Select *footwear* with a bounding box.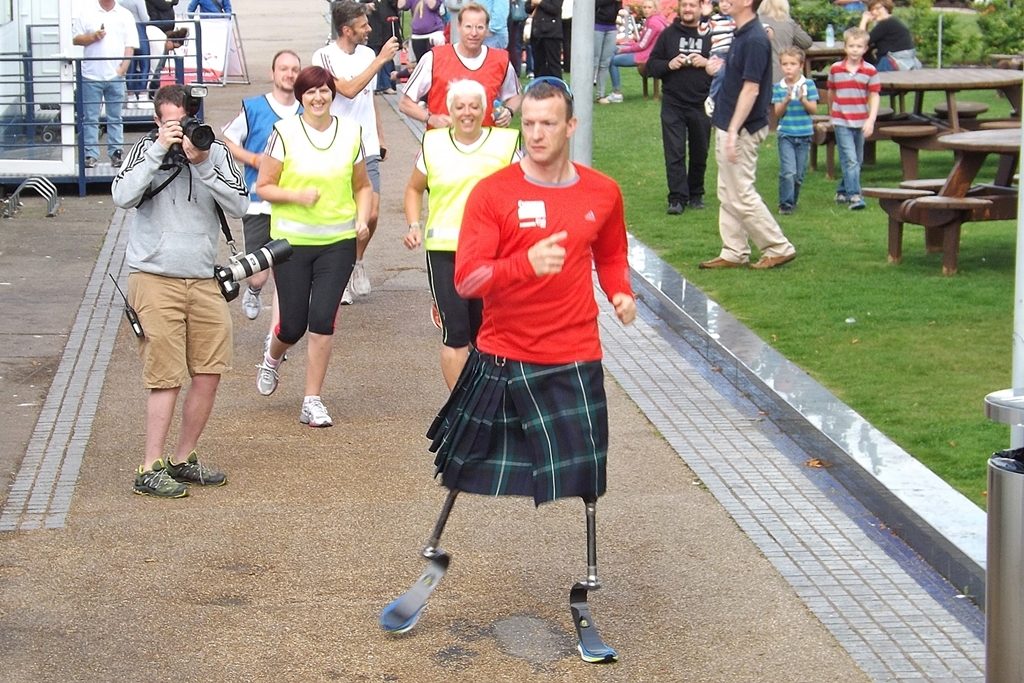
{"left": 127, "top": 452, "right": 208, "bottom": 507}.
